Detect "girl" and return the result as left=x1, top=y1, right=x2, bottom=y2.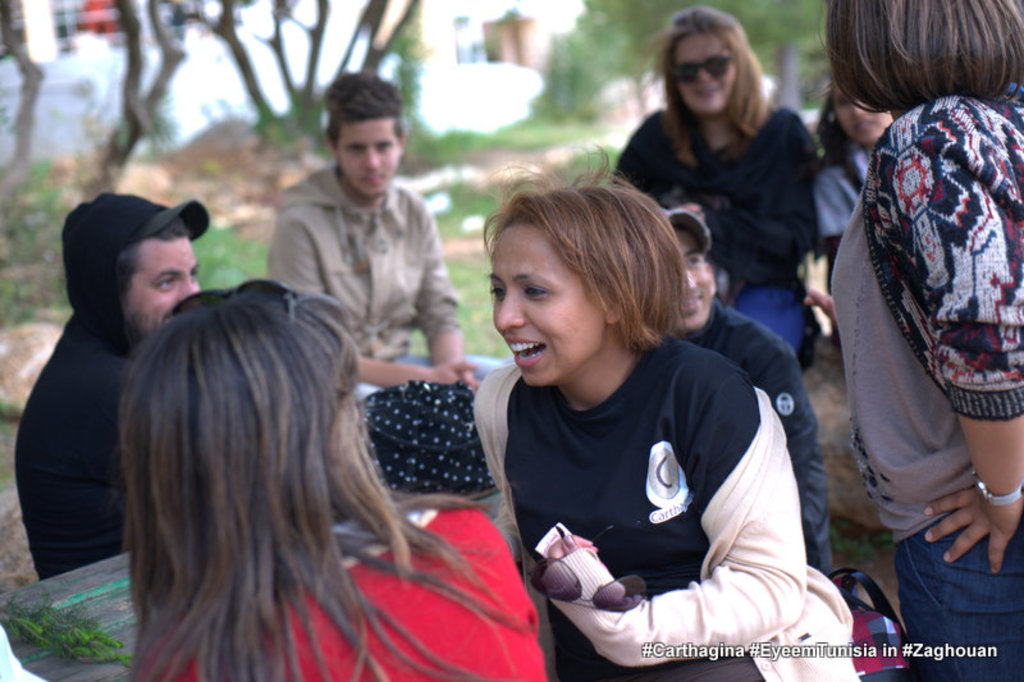
left=612, top=9, right=817, bottom=347.
